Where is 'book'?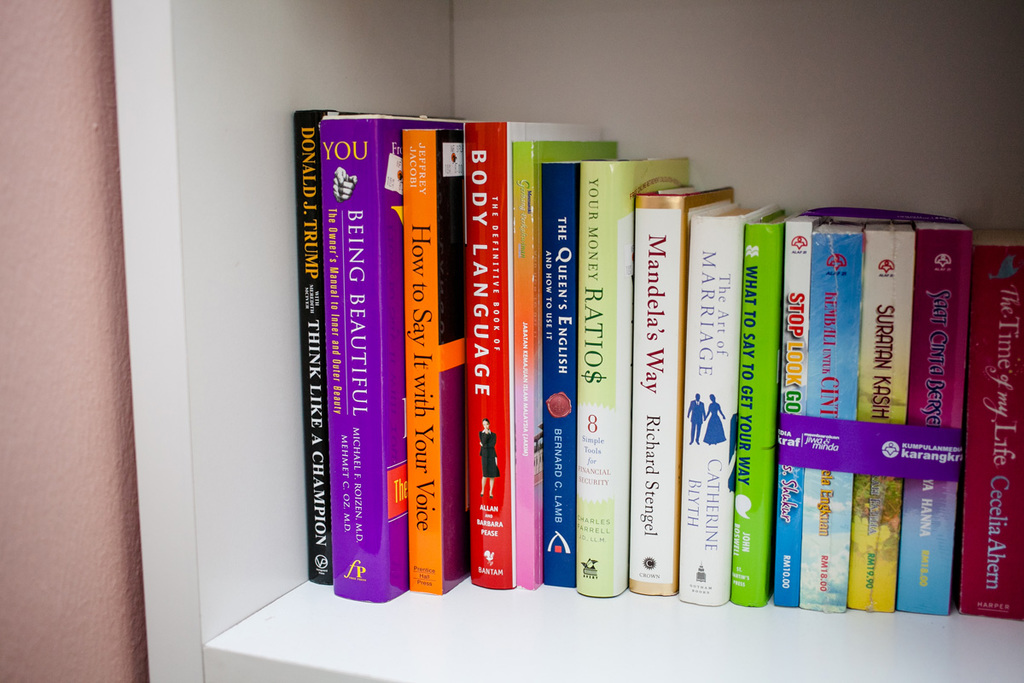
[x1=575, y1=158, x2=694, y2=611].
